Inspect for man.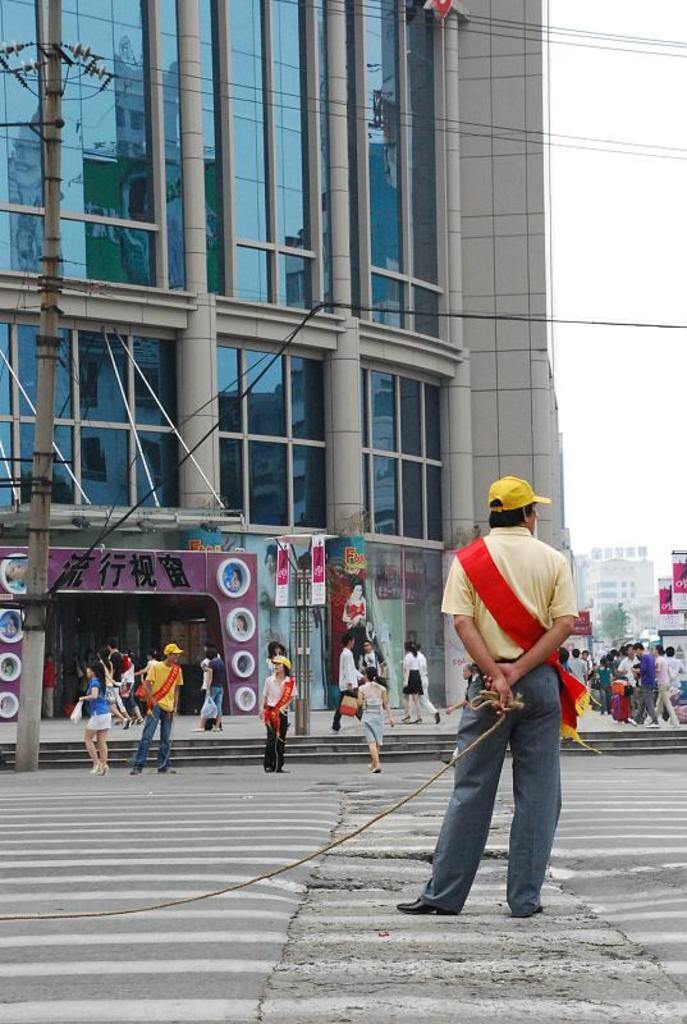
Inspection: x1=573 y1=643 x2=595 y2=681.
